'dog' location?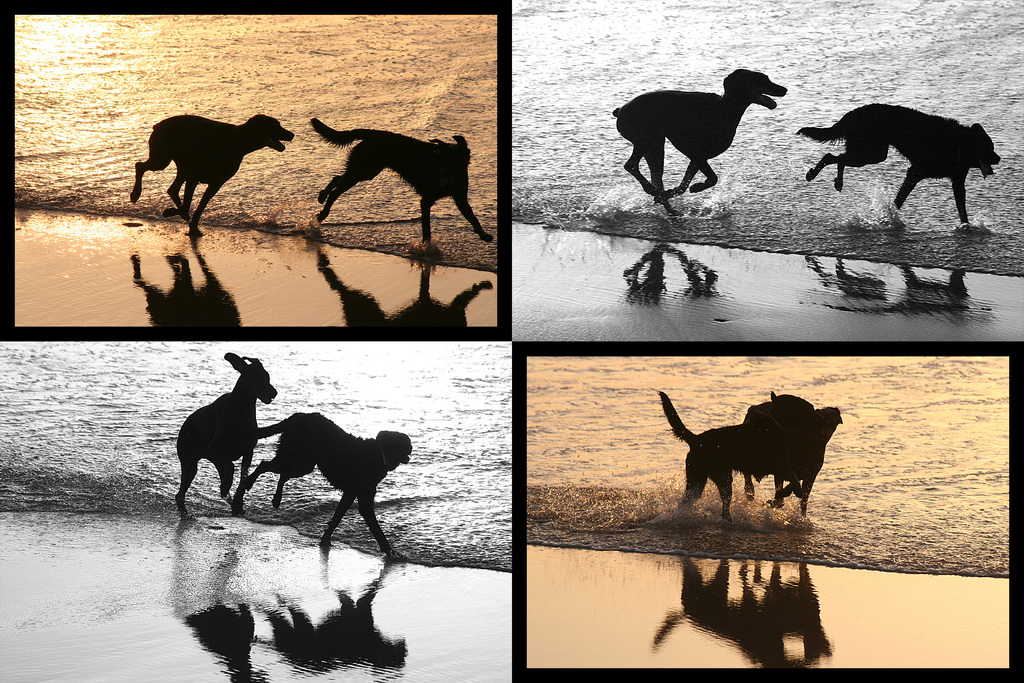
[left=135, top=113, right=294, bottom=233]
